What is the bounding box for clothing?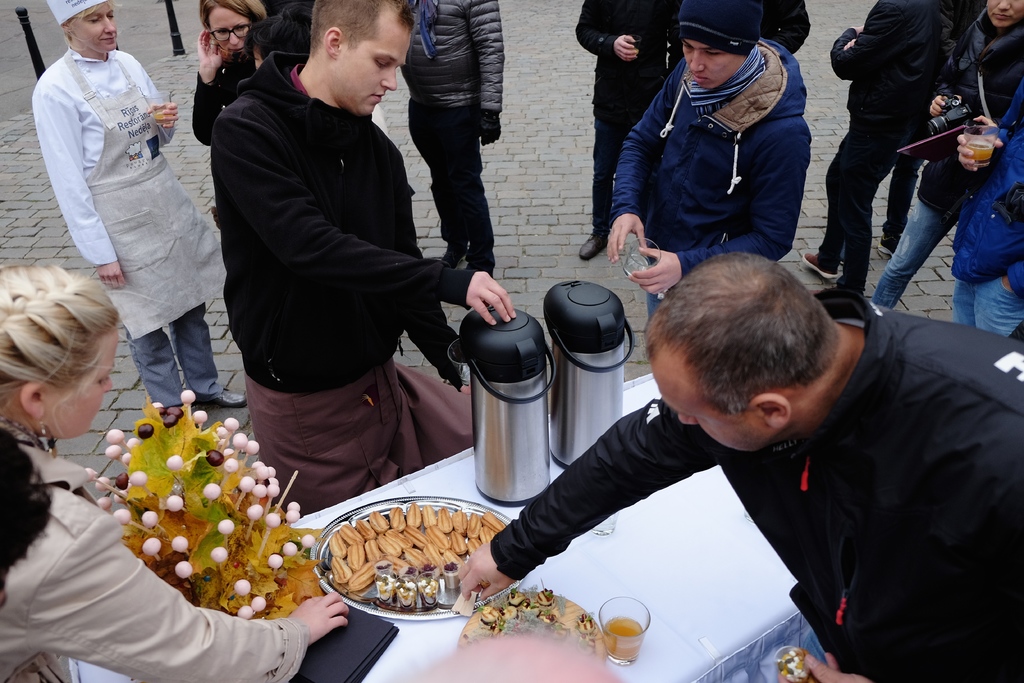
(x1=204, y1=44, x2=474, y2=525).
